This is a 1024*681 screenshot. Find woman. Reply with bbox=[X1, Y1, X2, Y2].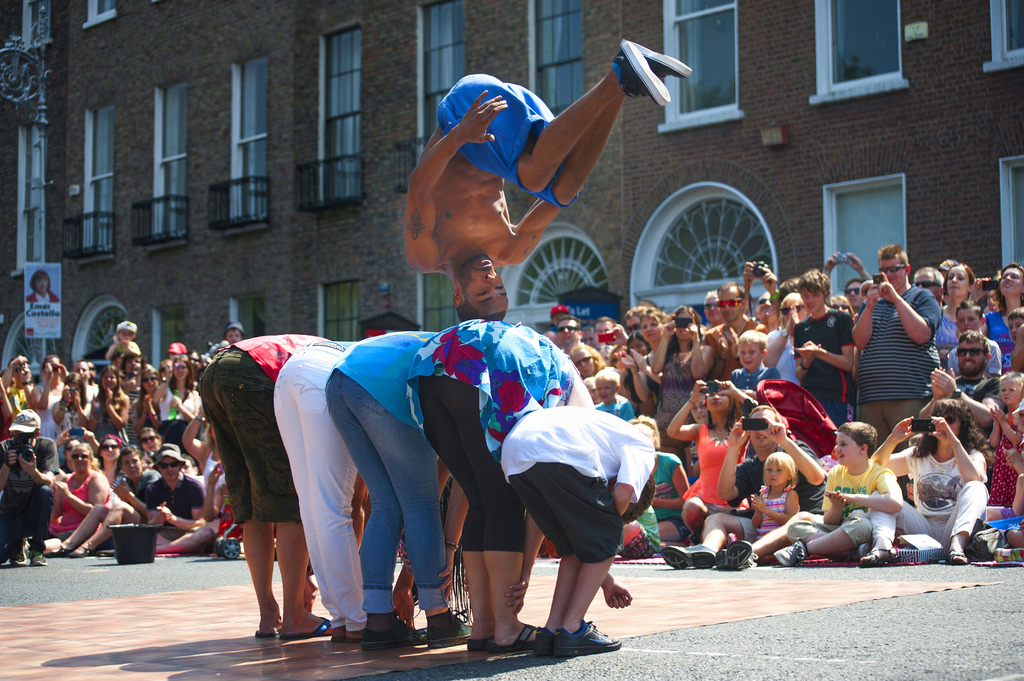
bbox=[54, 426, 100, 473].
